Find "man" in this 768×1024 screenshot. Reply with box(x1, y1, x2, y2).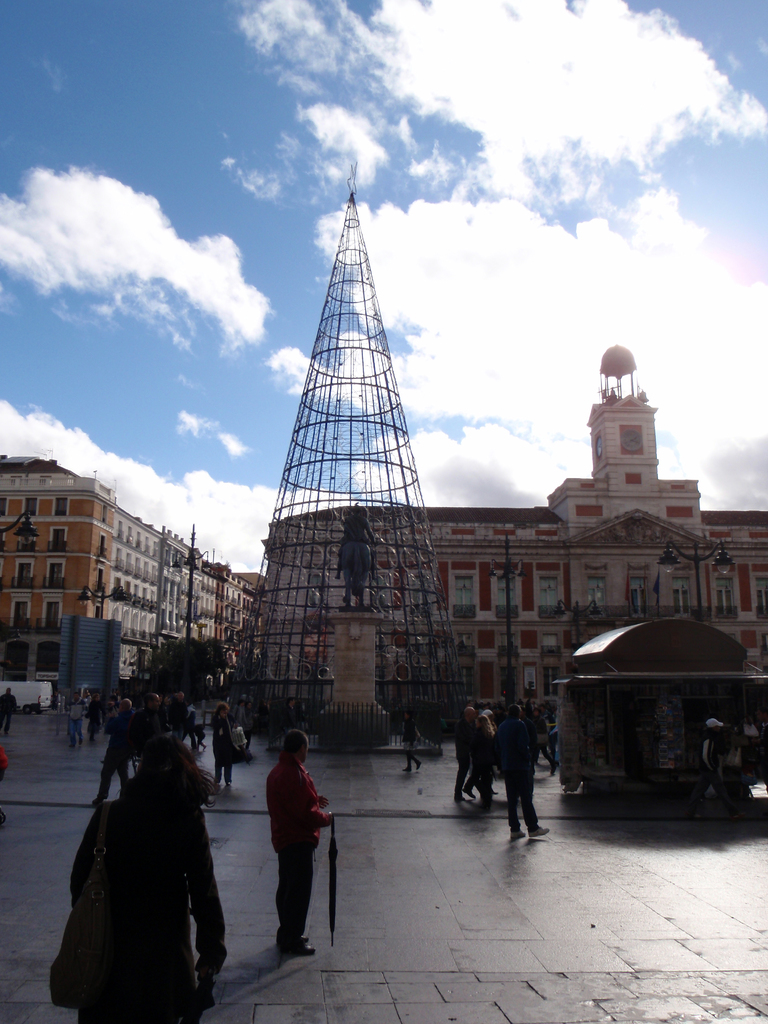
box(129, 682, 170, 776).
